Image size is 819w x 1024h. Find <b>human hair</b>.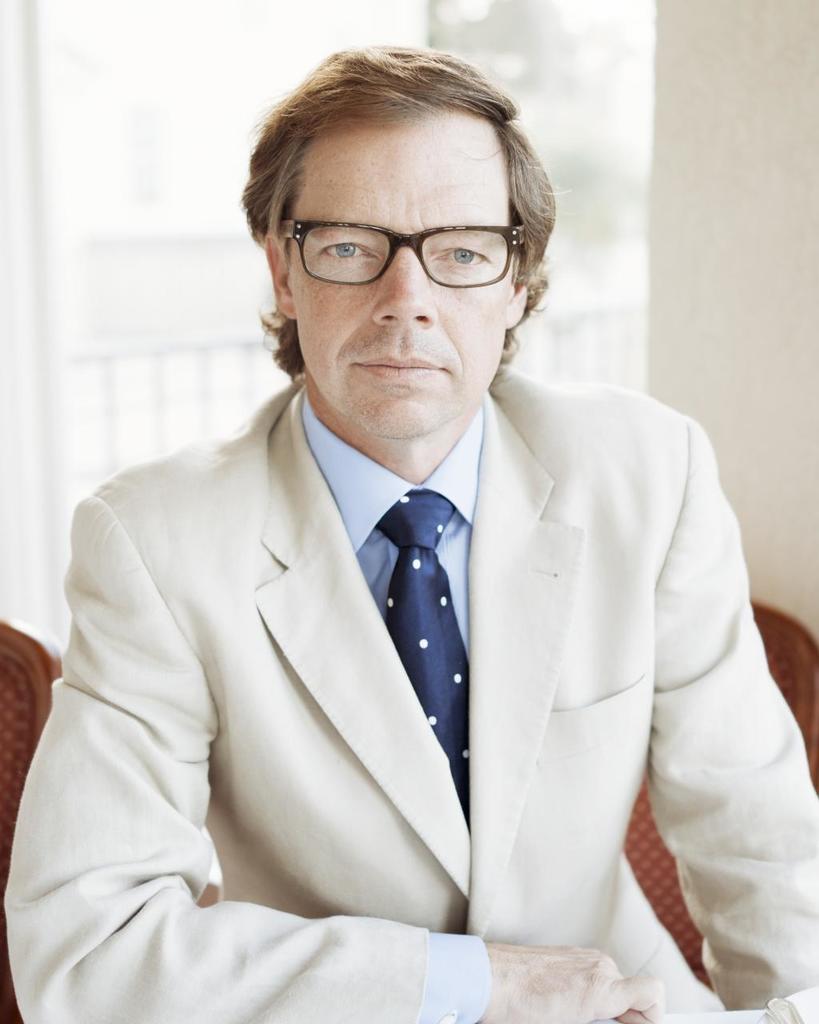
box(242, 45, 557, 334).
